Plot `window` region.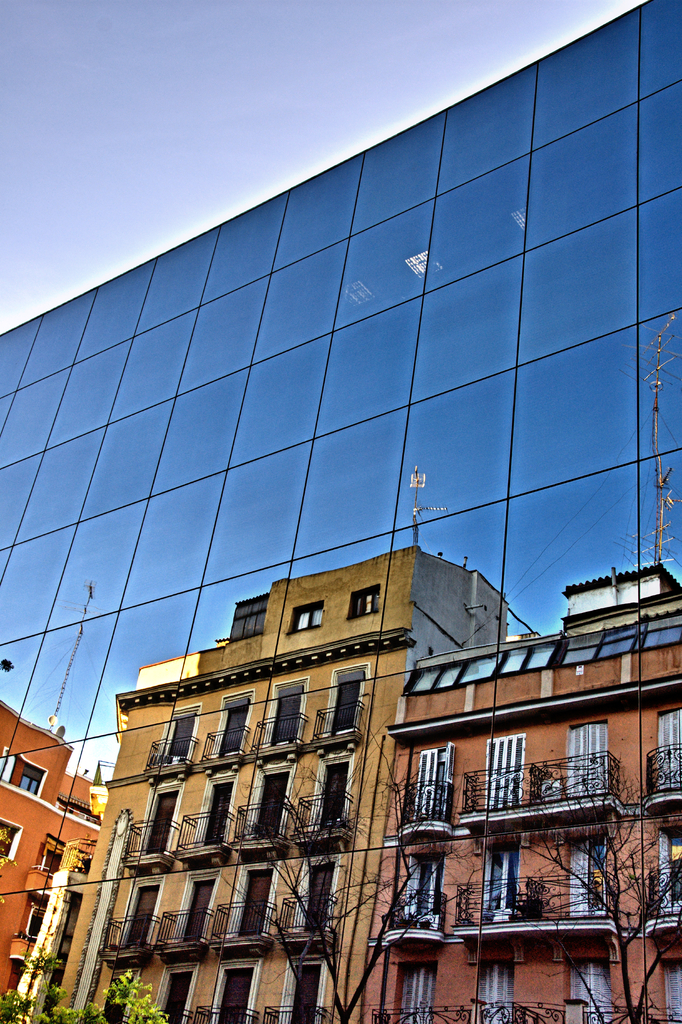
Plotted at pyautogui.locateOnScreen(109, 879, 162, 963).
